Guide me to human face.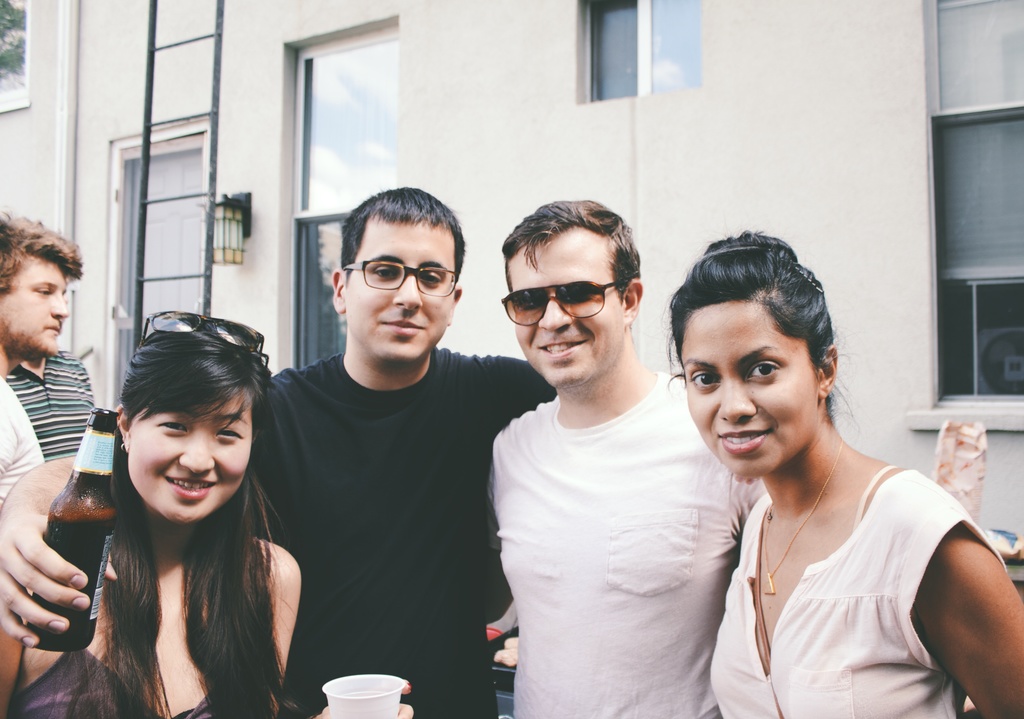
Guidance: locate(679, 304, 819, 476).
